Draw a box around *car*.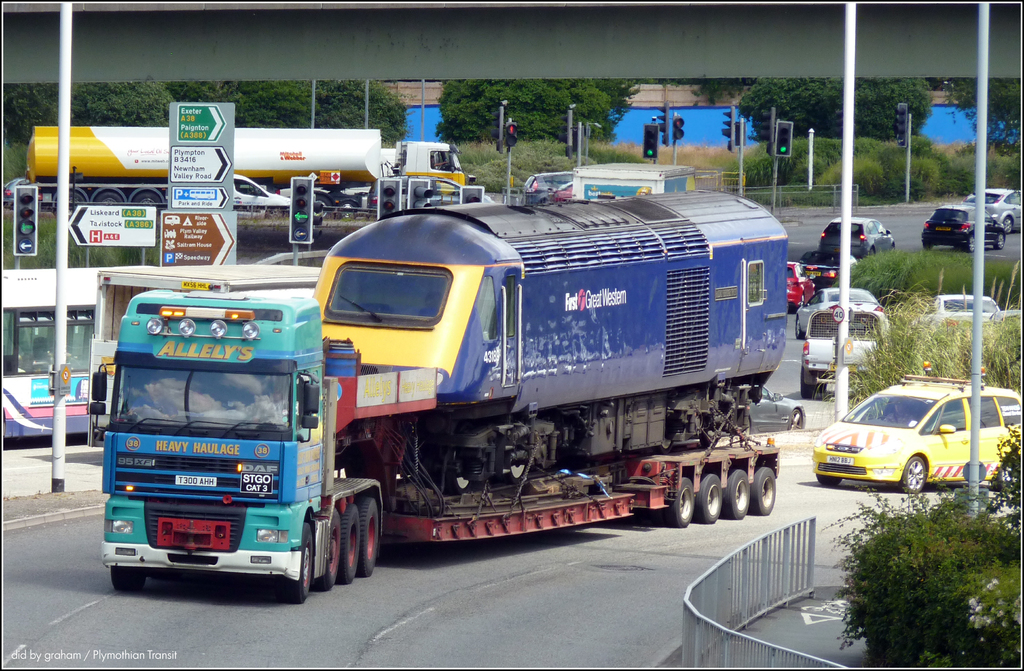
left=968, top=180, right=1023, bottom=229.
